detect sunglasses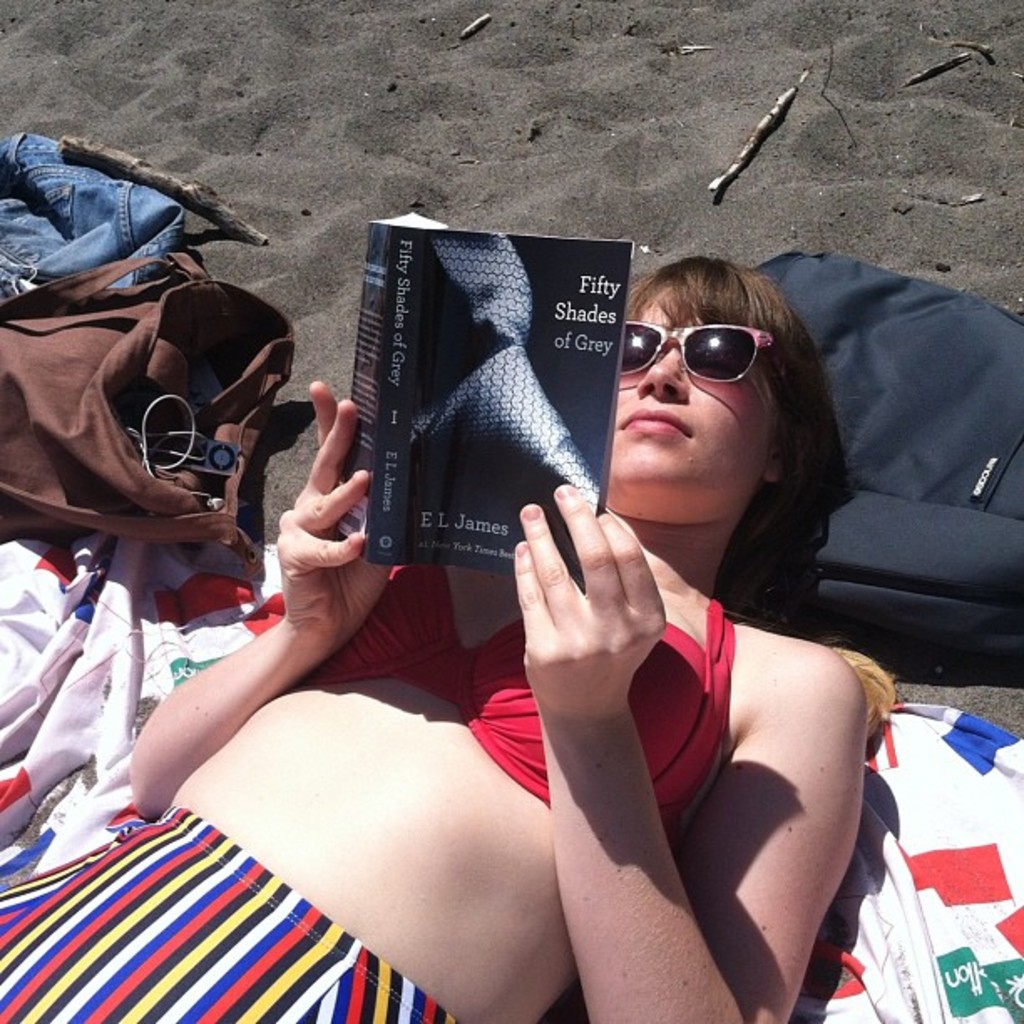
l=619, t=321, r=793, b=413
